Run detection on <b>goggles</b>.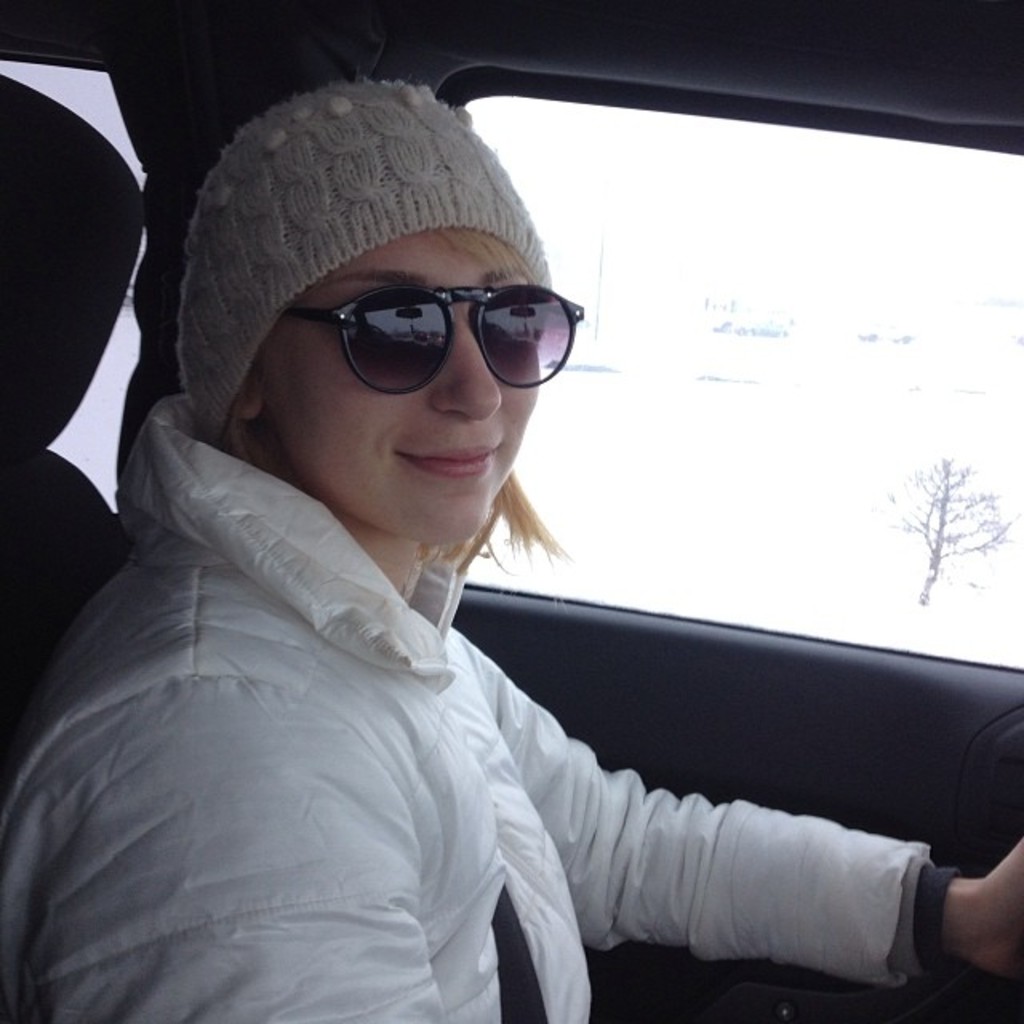
Result: box=[262, 299, 598, 422].
